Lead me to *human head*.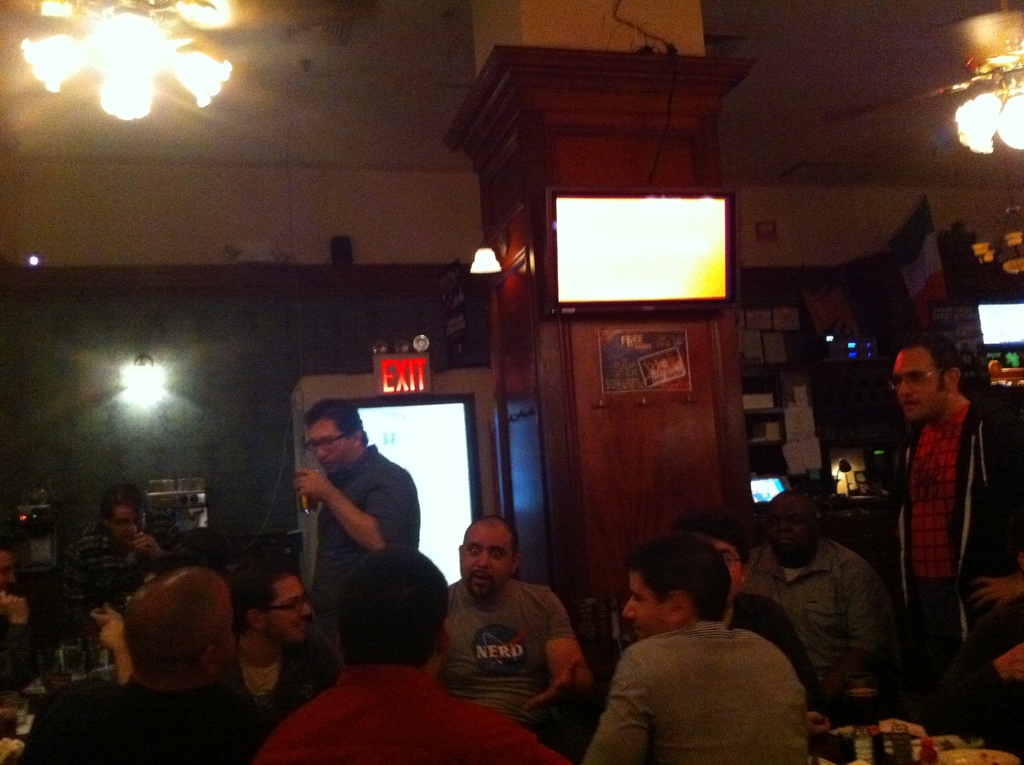
Lead to crop(102, 485, 146, 547).
